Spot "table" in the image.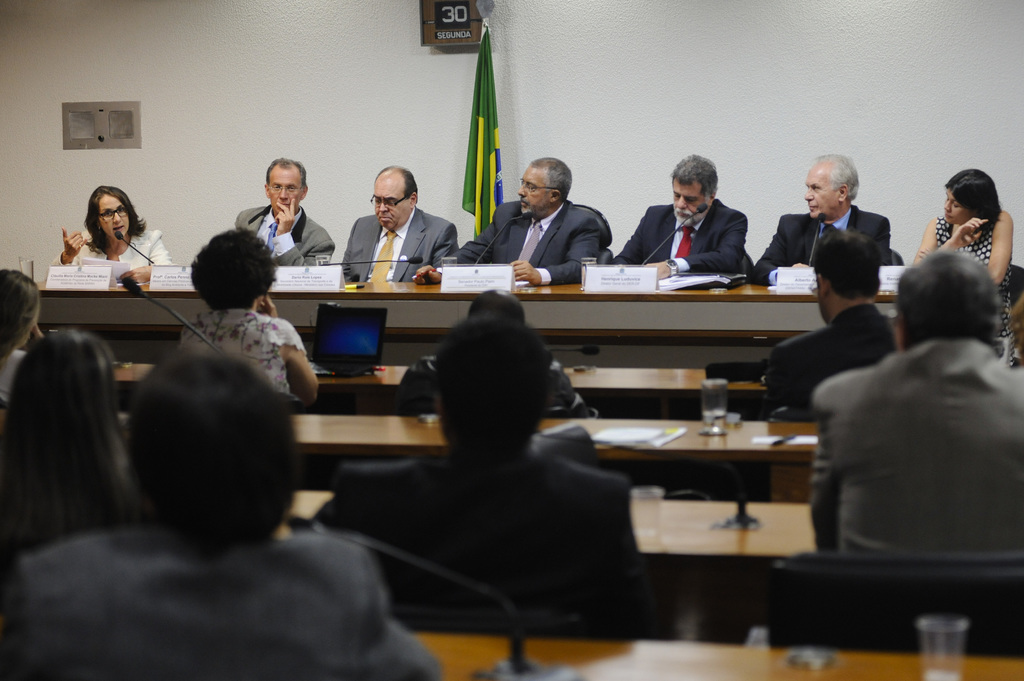
"table" found at box(116, 413, 820, 502).
